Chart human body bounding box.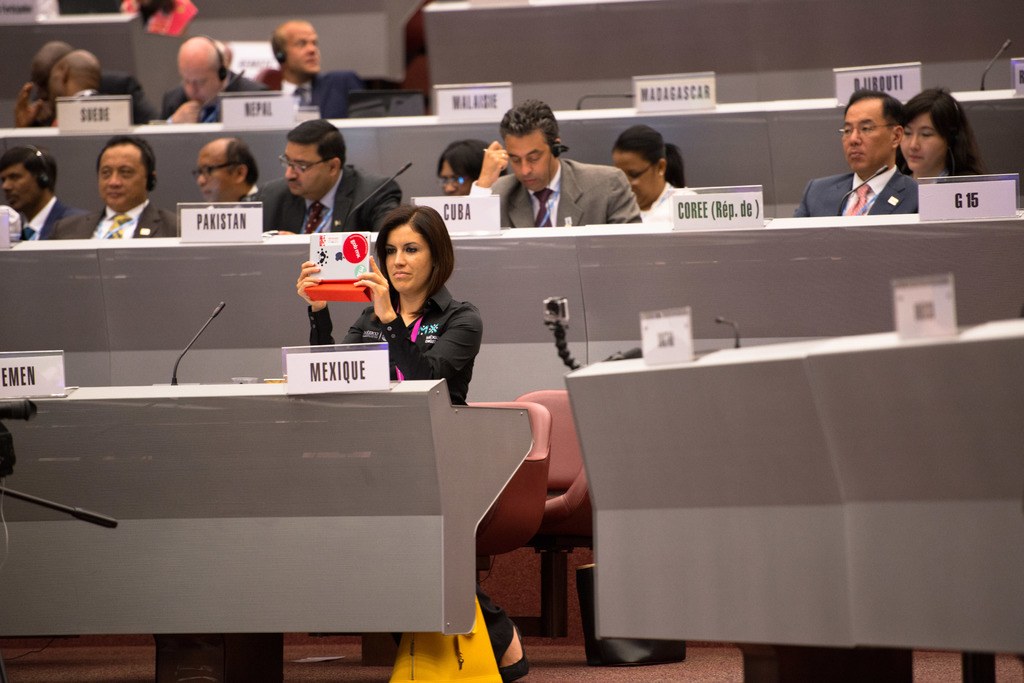
Charted: <bbox>236, 189, 275, 203</bbox>.
